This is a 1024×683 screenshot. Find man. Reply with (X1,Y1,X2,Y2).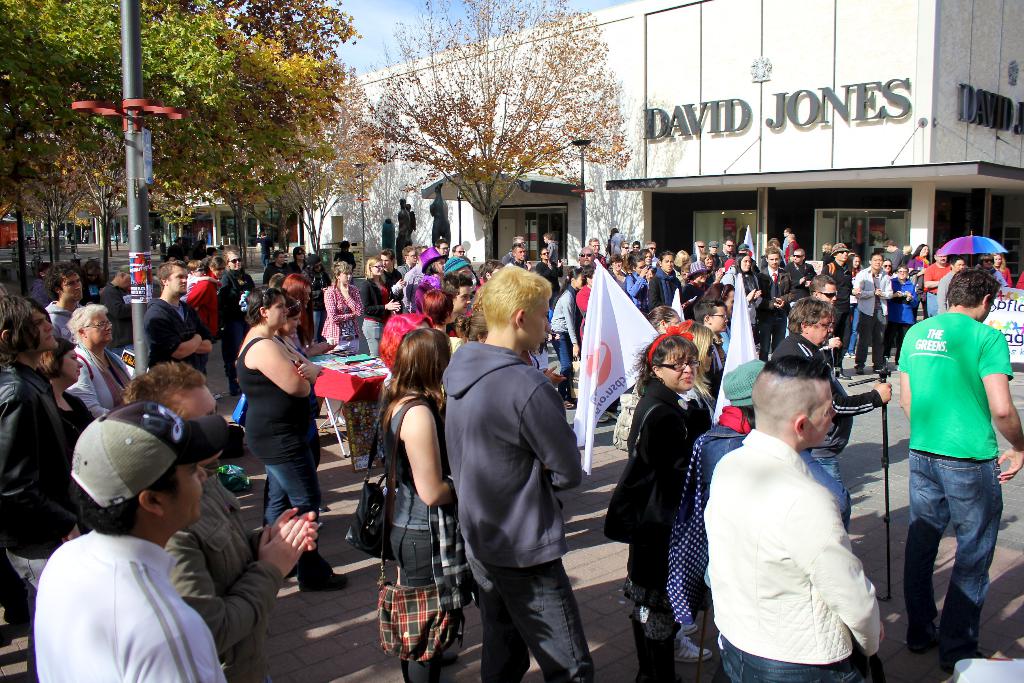
(644,243,660,267).
